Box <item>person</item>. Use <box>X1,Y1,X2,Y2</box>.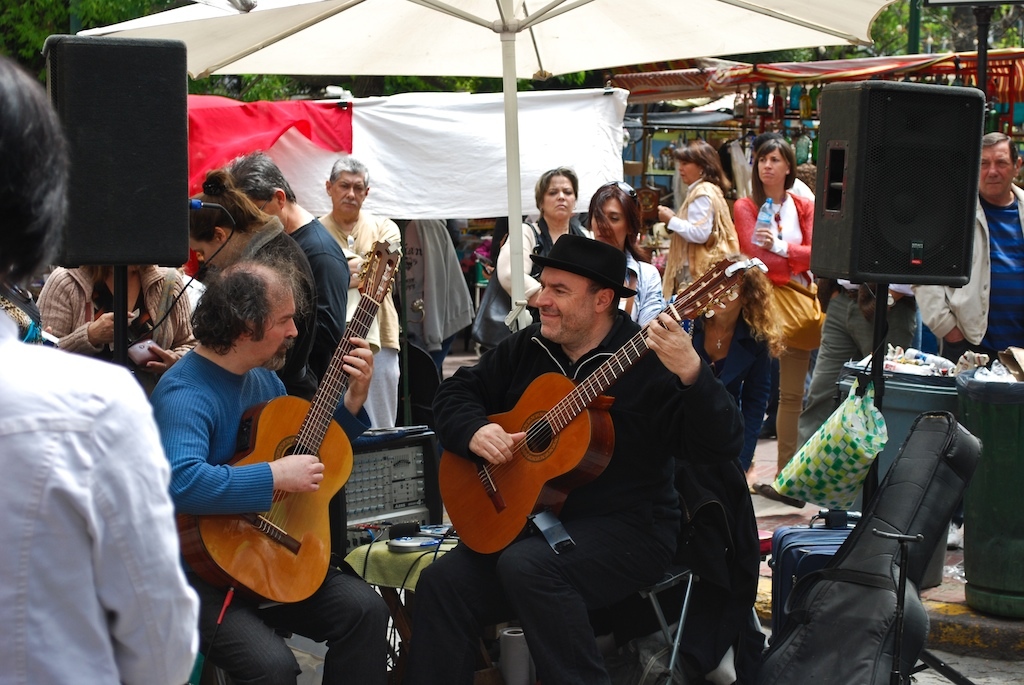
<box>406,265,742,684</box>.
